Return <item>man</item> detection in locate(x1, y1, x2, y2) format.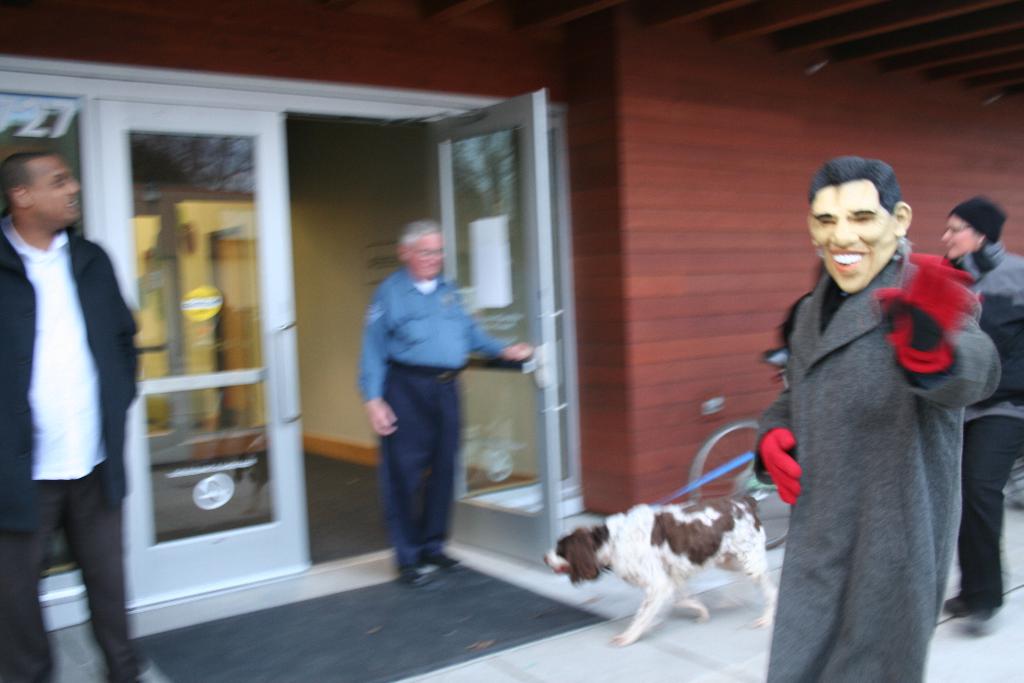
locate(750, 154, 995, 682).
